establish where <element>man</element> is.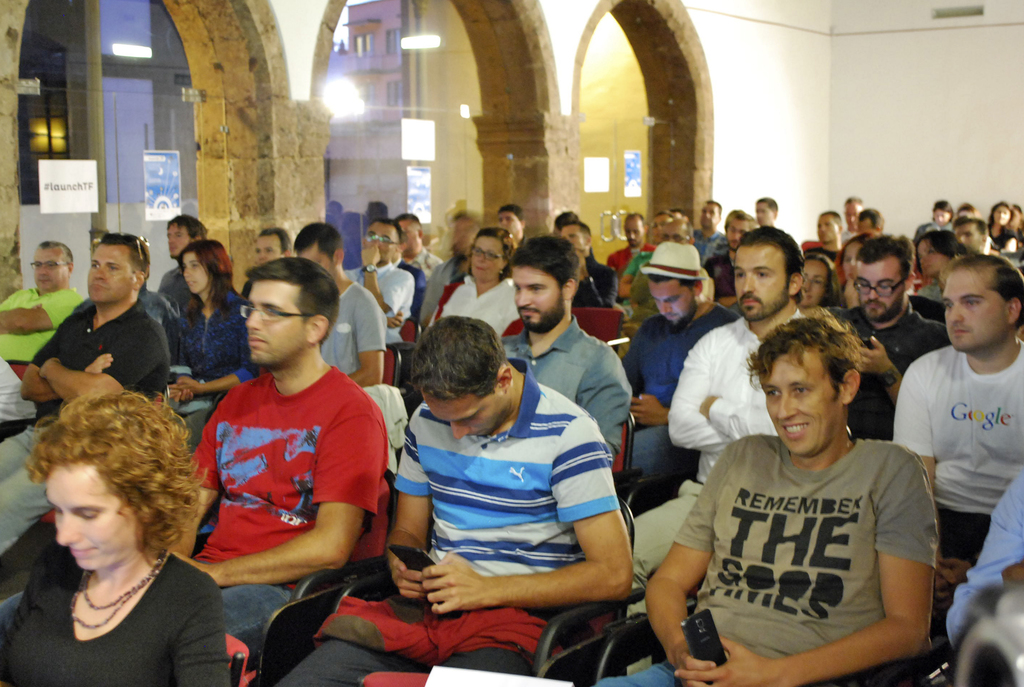
Established at <box>250,225,294,266</box>.
